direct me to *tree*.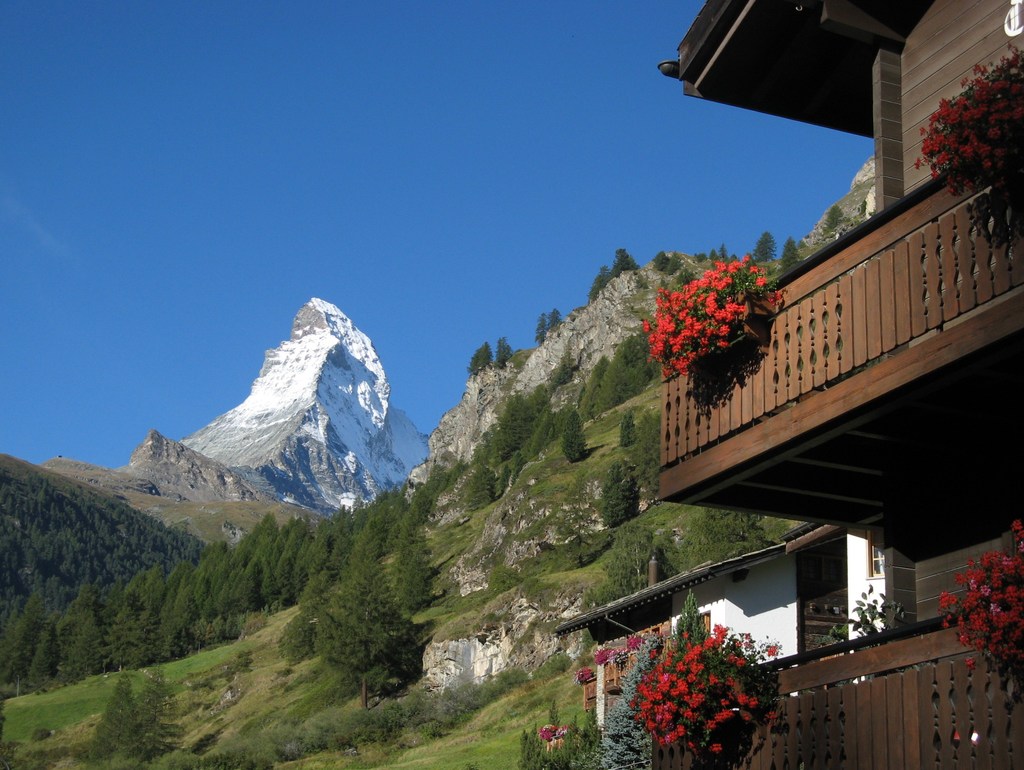
Direction: BBox(751, 230, 772, 261).
